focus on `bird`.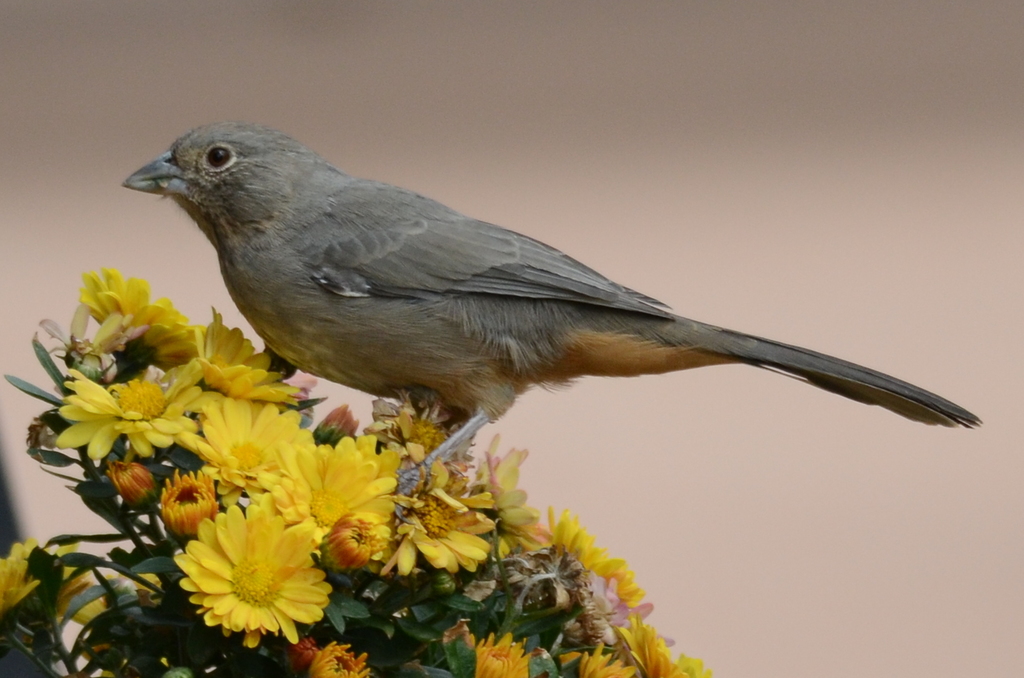
Focused at 98/148/987/477.
